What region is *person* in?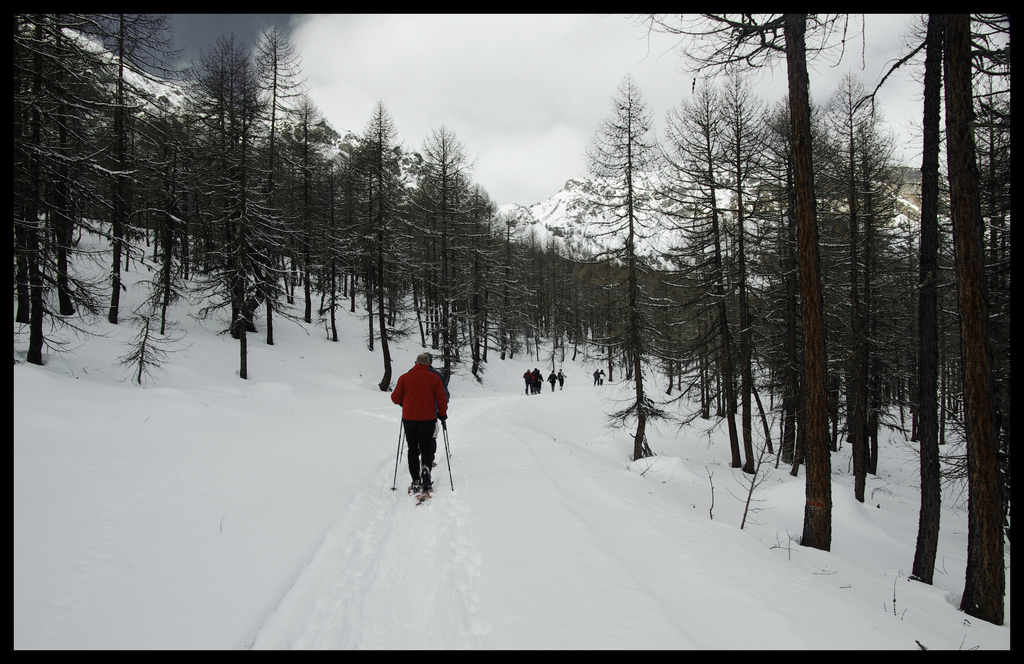
381, 348, 449, 512.
